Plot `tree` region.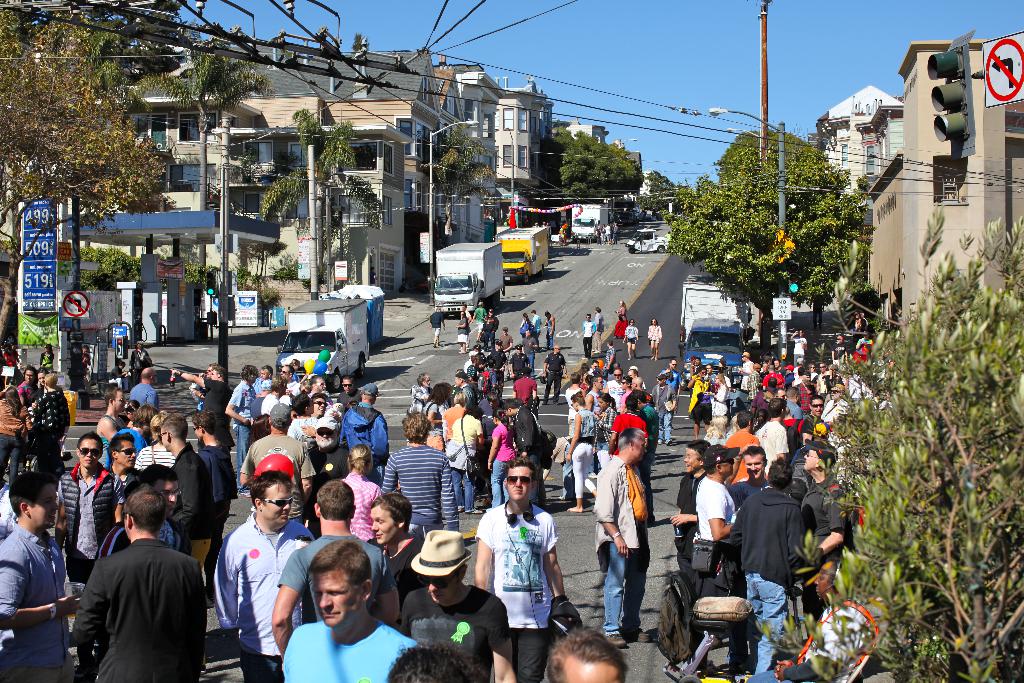
Plotted at box(710, 129, 825, 190).
